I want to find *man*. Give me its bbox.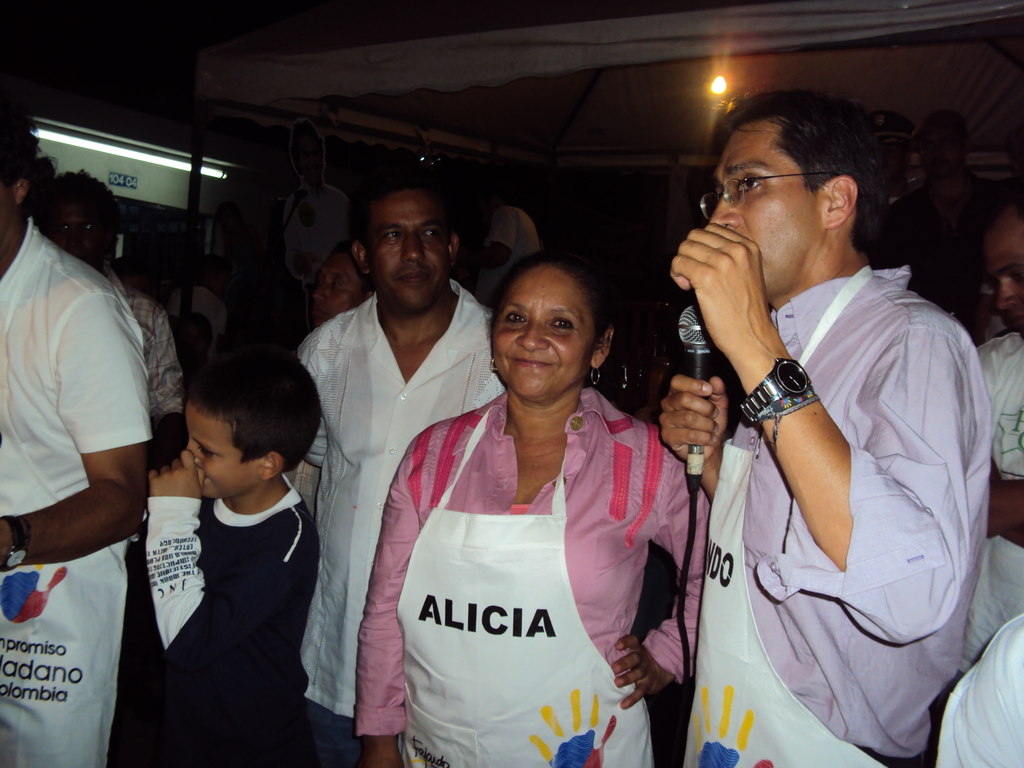
left=648, top=72, right=996, bottom=761.
